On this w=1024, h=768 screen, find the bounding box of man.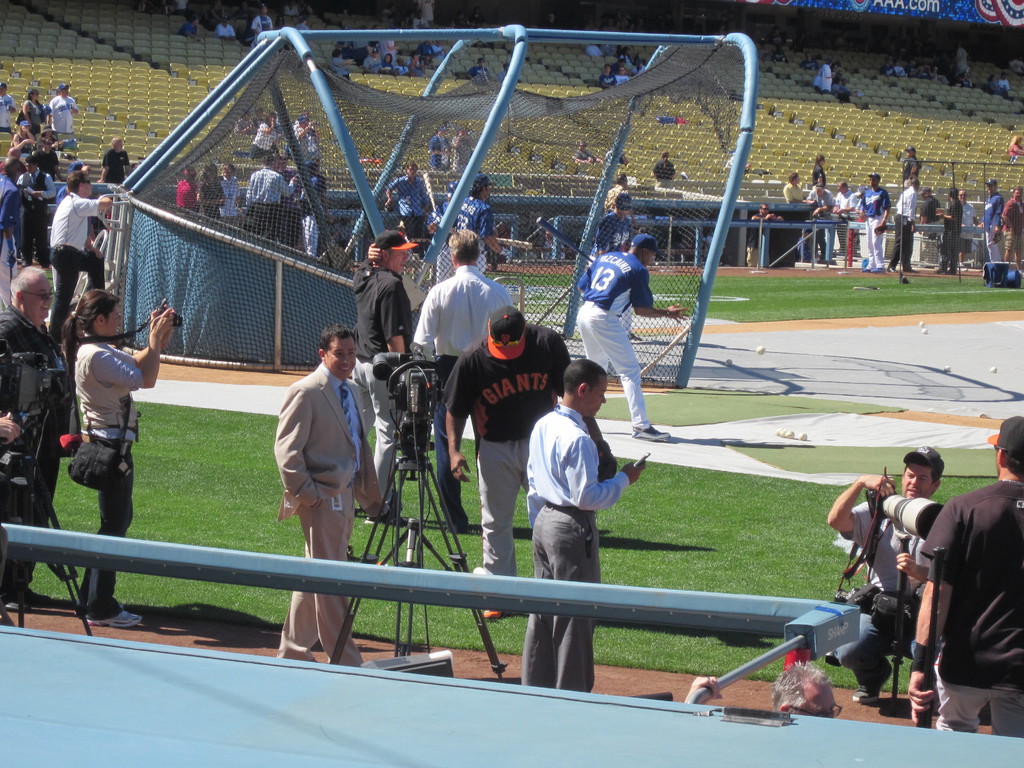
Bounding box: detection(46, 82, 82, 134).
